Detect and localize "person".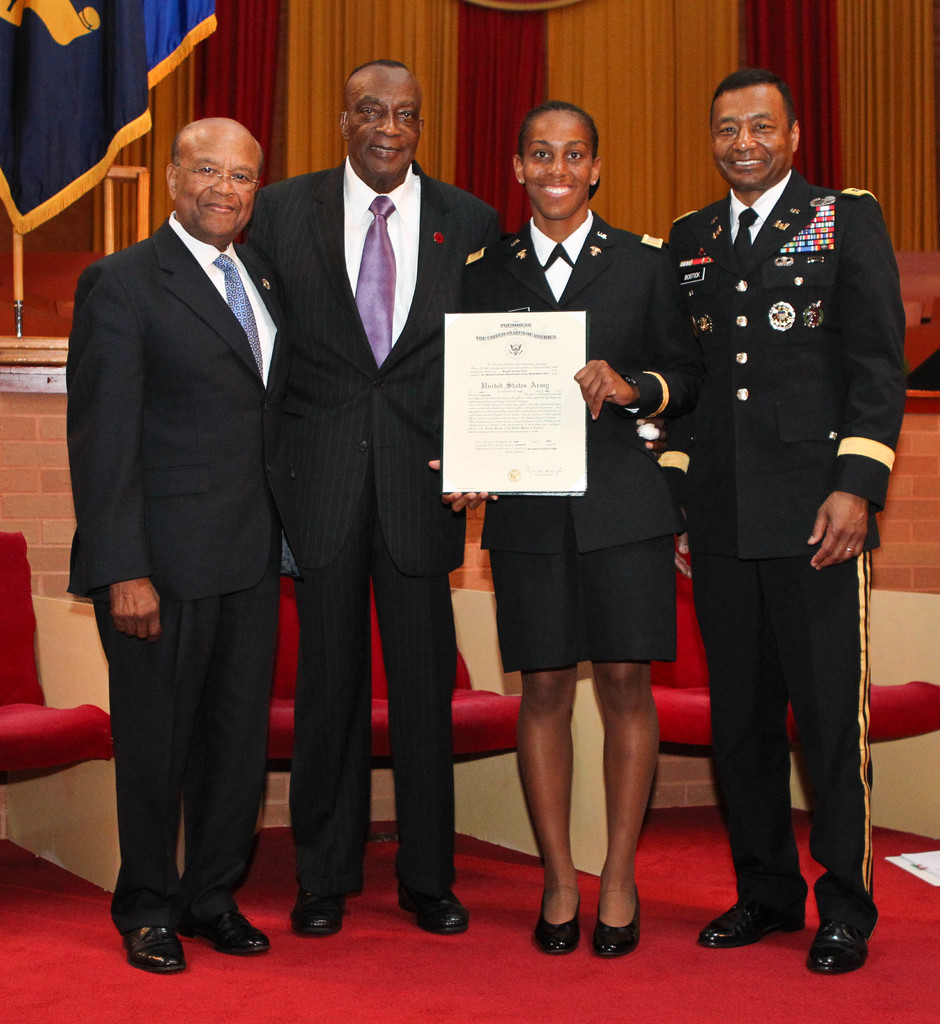
Localized at box=[221, 54, 516, 932].
